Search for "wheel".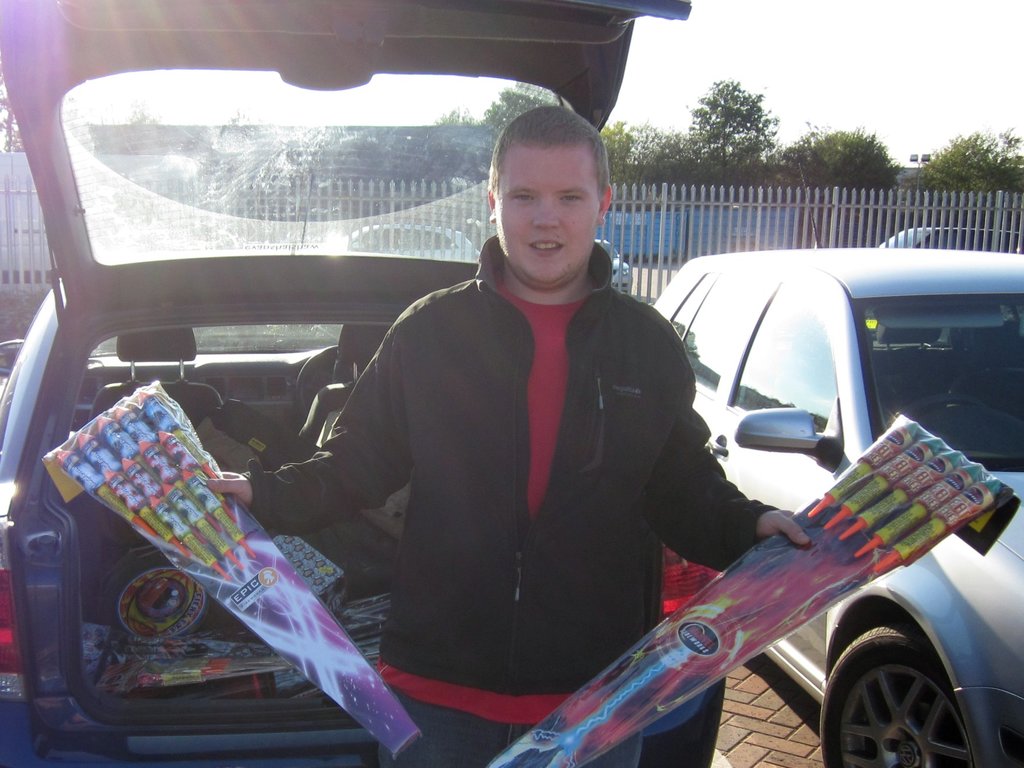
Found at 829 616 979 765.
